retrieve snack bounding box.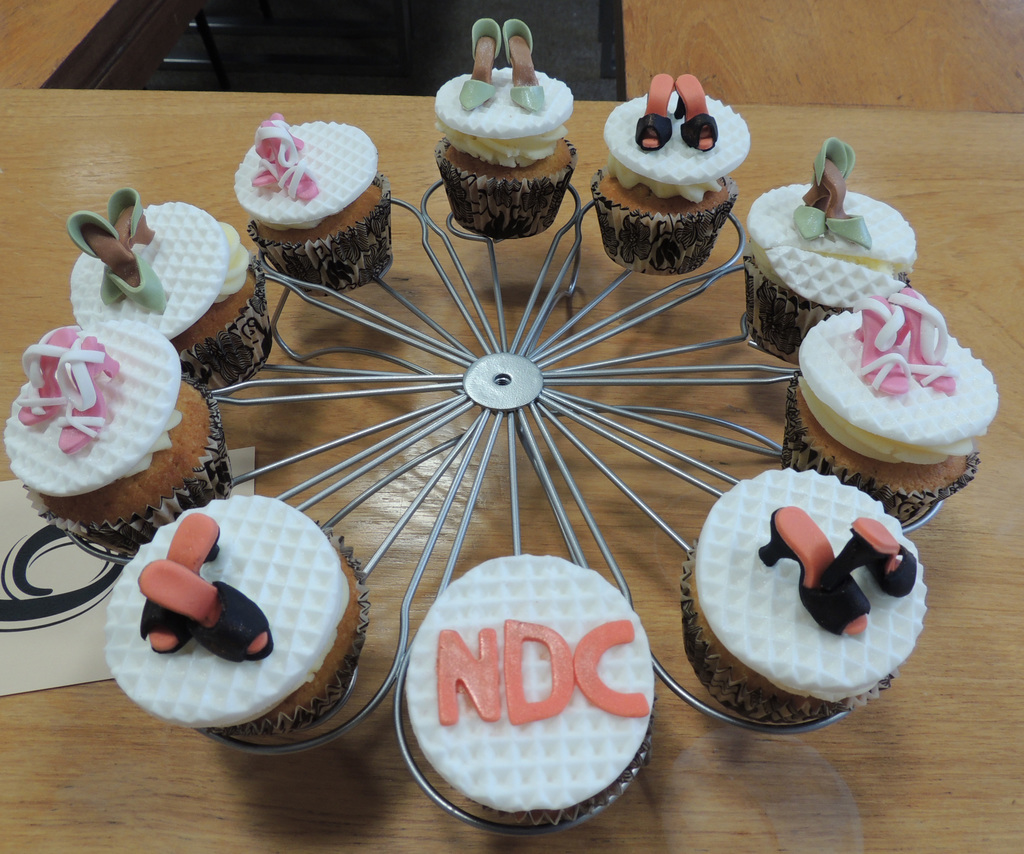
Bounding box: 73/188/266/395.
